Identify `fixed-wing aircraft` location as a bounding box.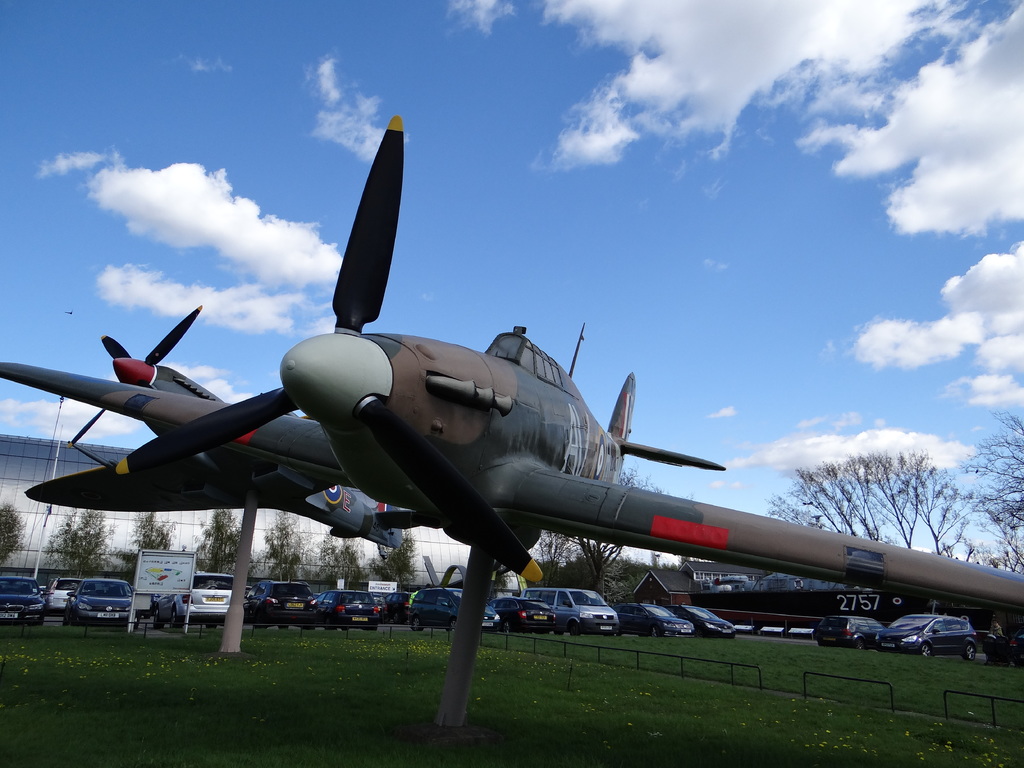
(x1=0, y1=111, x2=1023, y2=611).
